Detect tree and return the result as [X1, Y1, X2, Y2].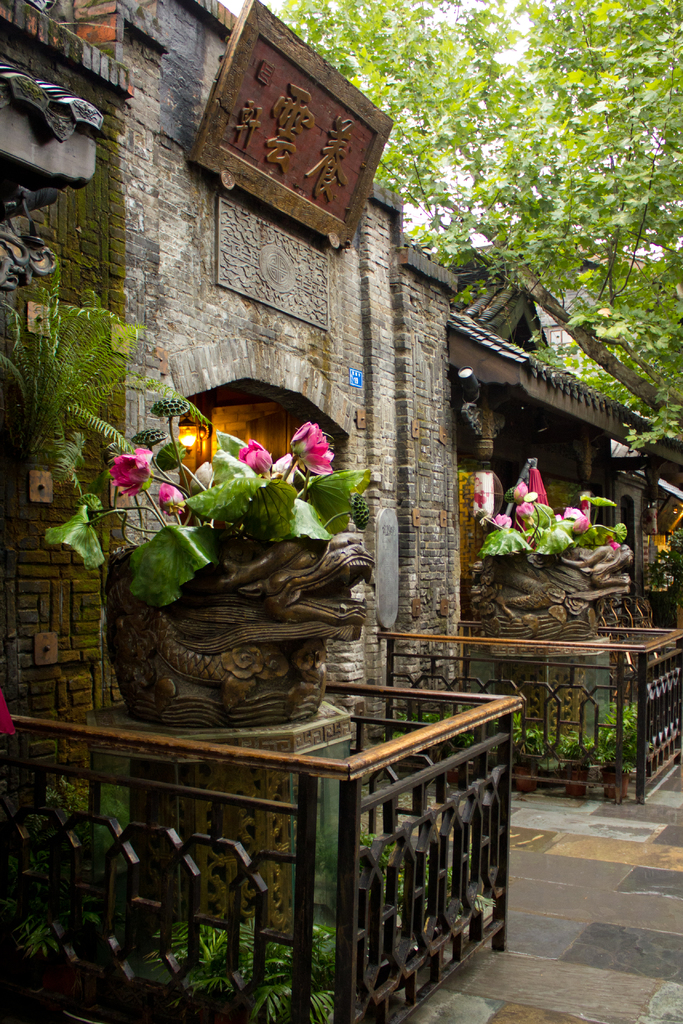
[266, 0, 682, 453].
